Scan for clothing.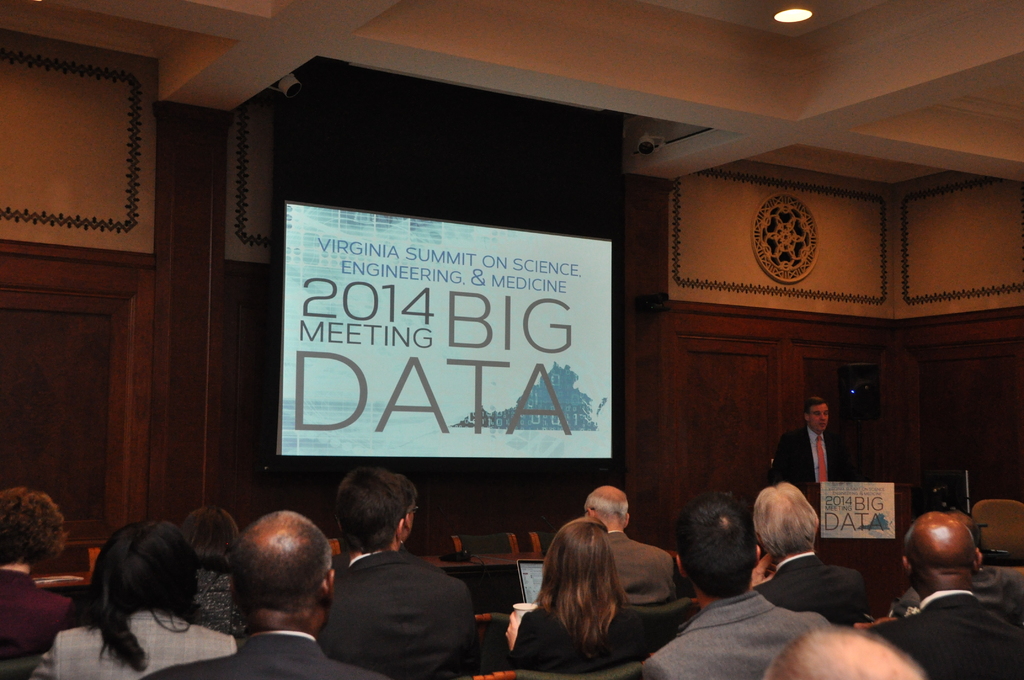
Scan result: {"left": 506, "top": 598, "right": 644, "bottom": 674}.
